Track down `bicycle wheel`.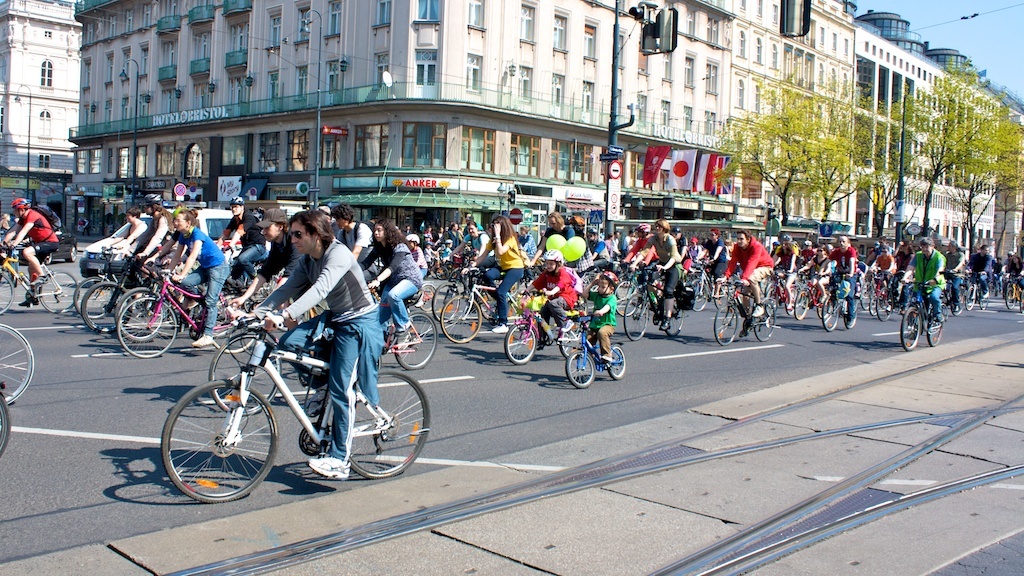
Tracked to locate(765, 283, 777, 308).
